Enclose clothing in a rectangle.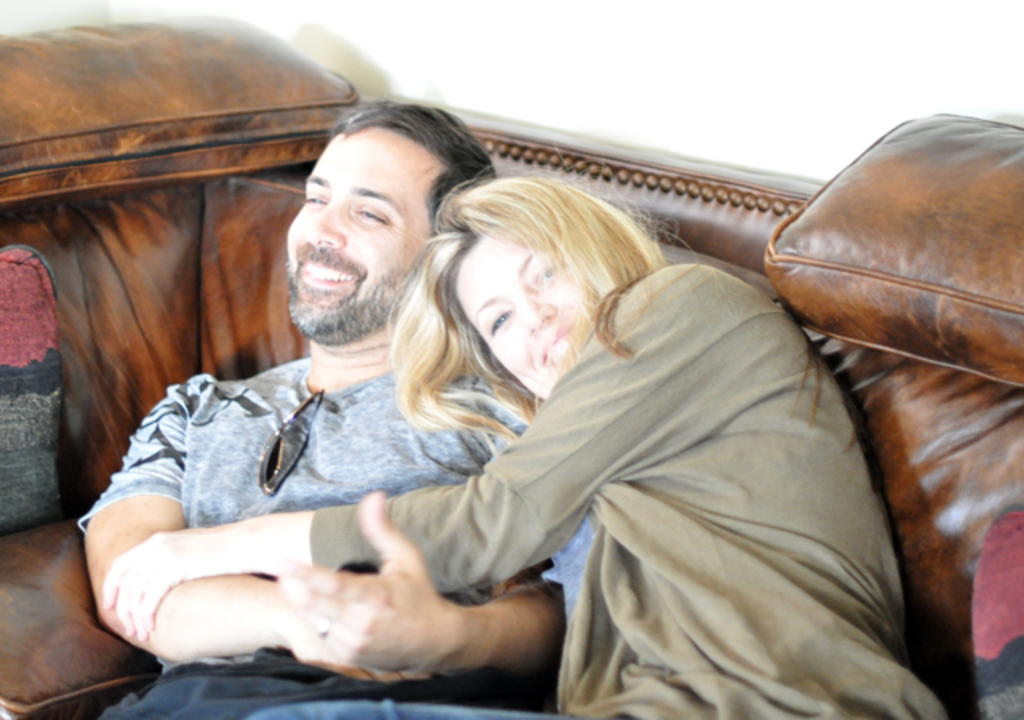
BBox(411, 234, 933, 702).
